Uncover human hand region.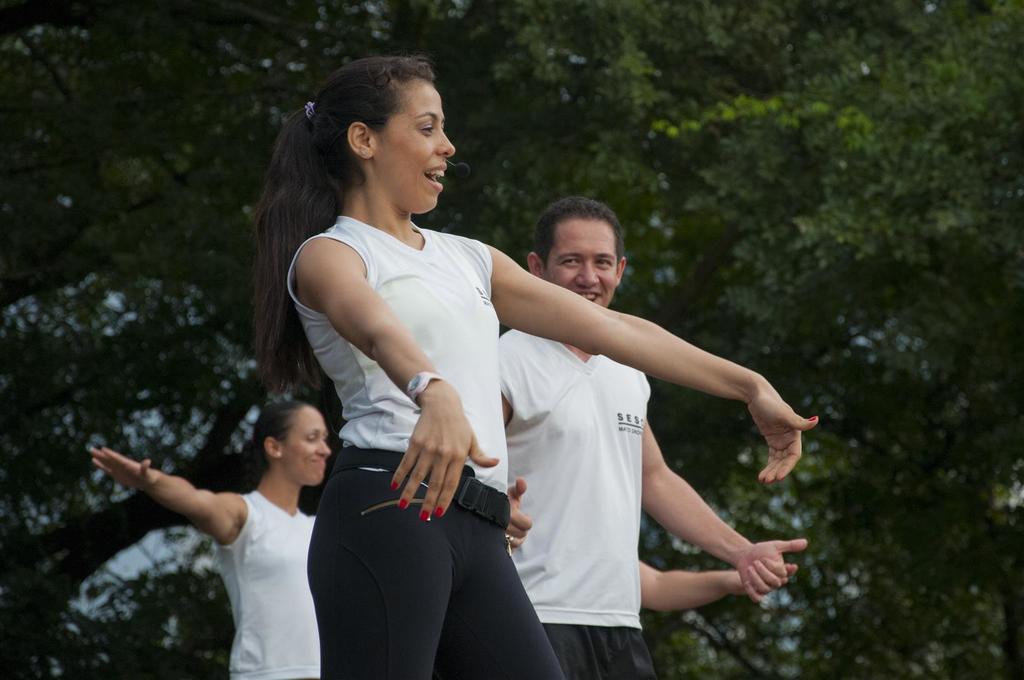
Uncovered: <box>738,565,798,592</box>.
